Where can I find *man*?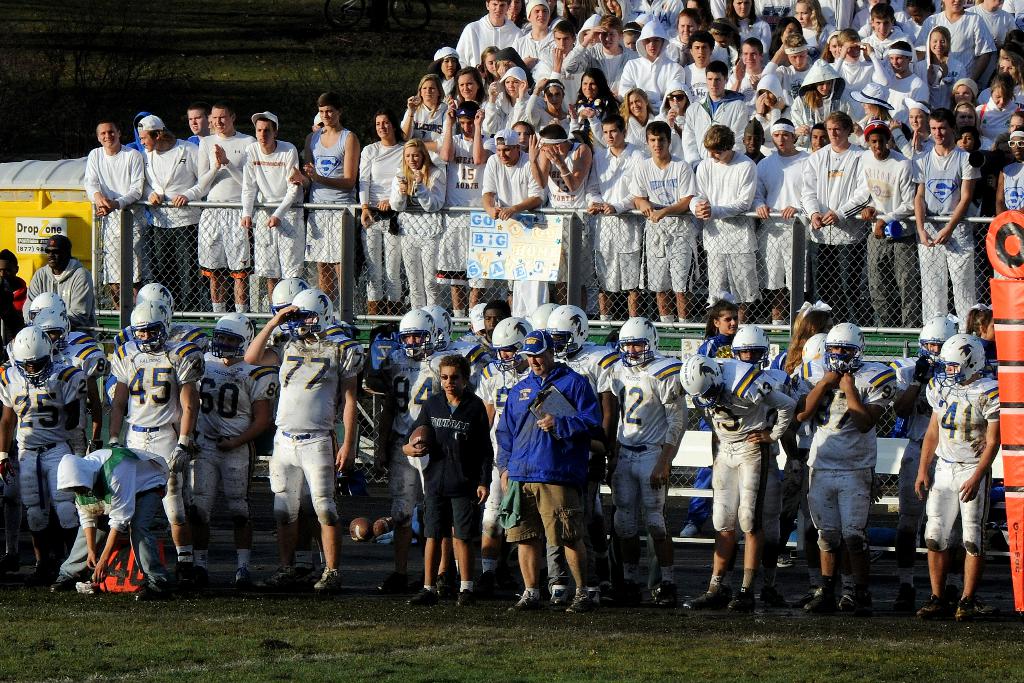
You can find it at [left=392, top=83, right=476, bottom=198].
